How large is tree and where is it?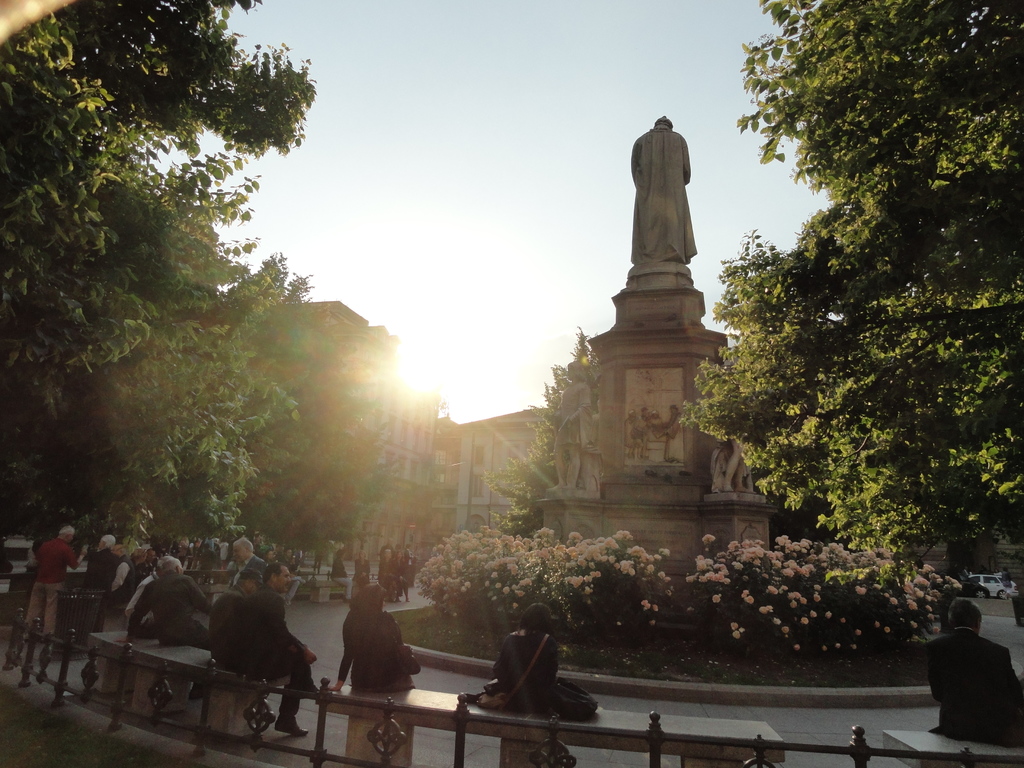
Bounding box: [0, 0, 311, 544].
